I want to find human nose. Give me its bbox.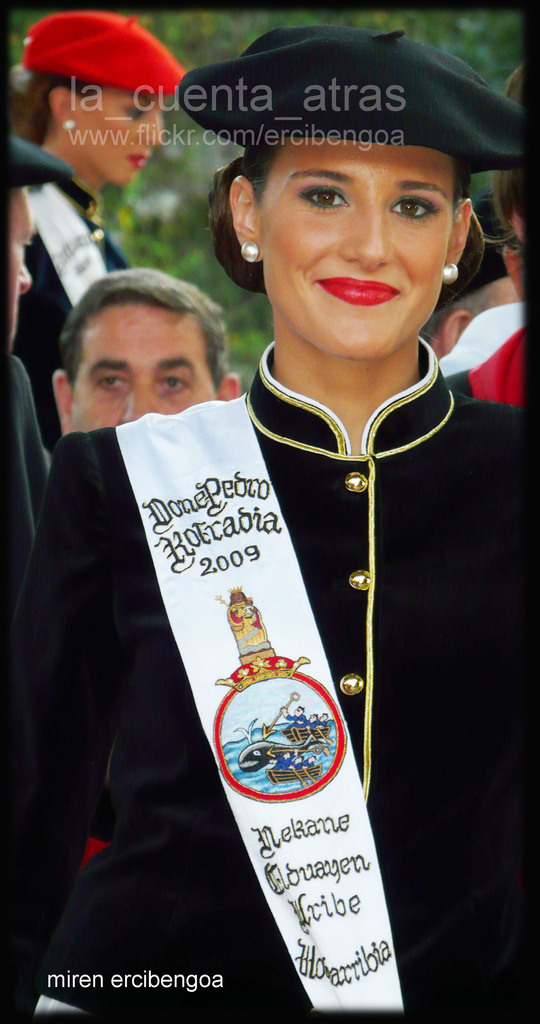
box(138, 108, 161, 143).
